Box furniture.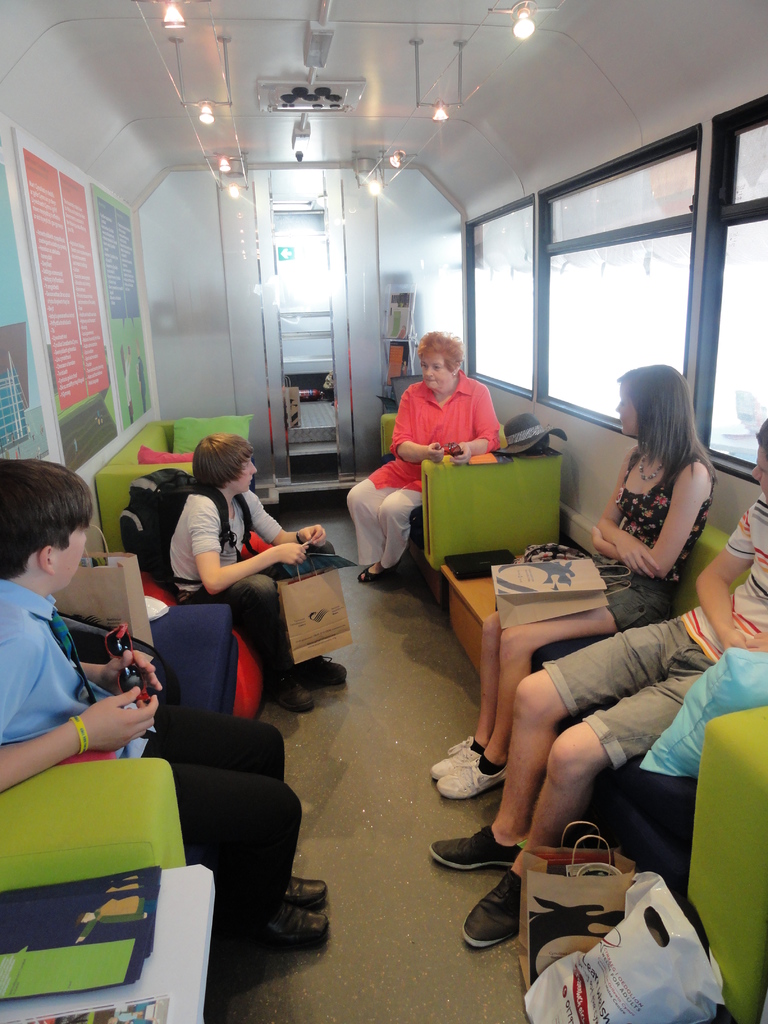
<bbox>141, 527, 271, 722</bbox>.
